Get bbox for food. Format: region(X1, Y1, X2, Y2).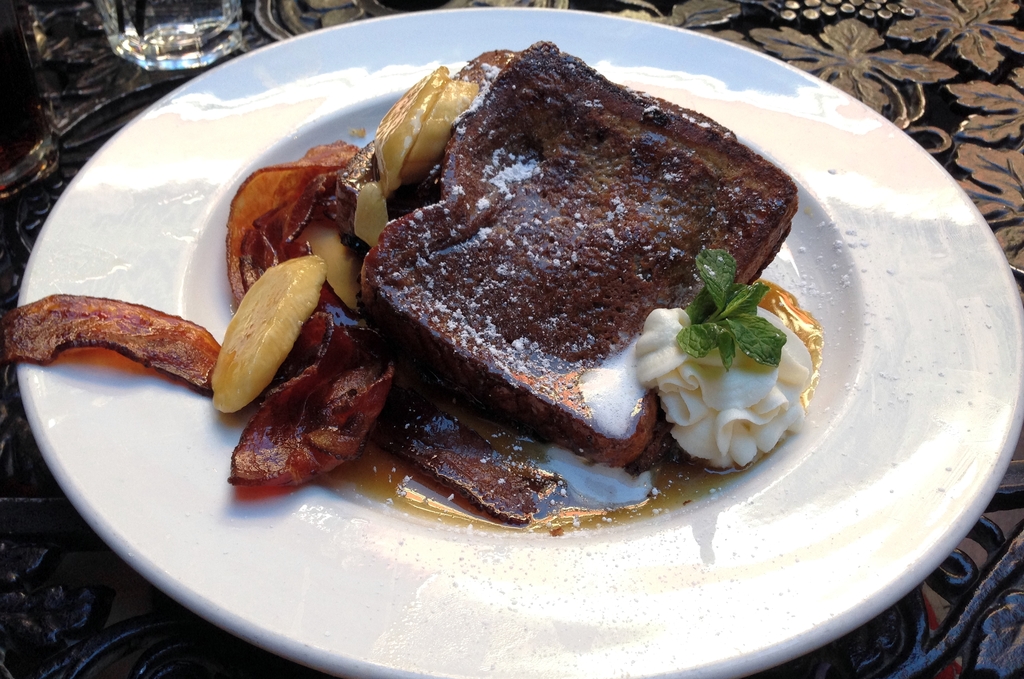
region(248, 38, 833, 512).
